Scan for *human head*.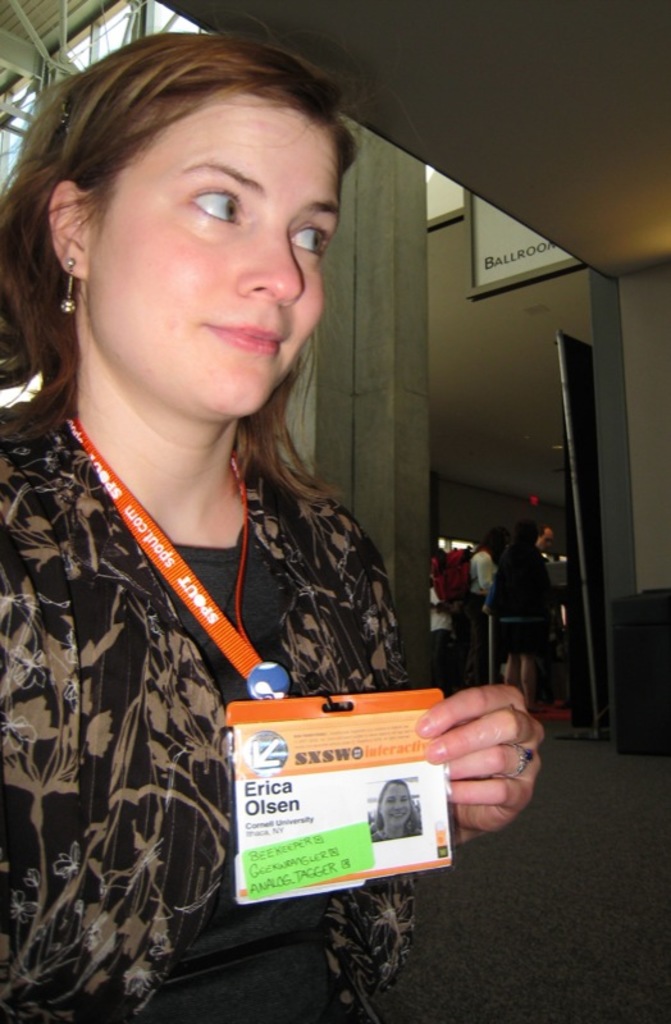
Scan result: bbox(50, 45, 353, 384).
